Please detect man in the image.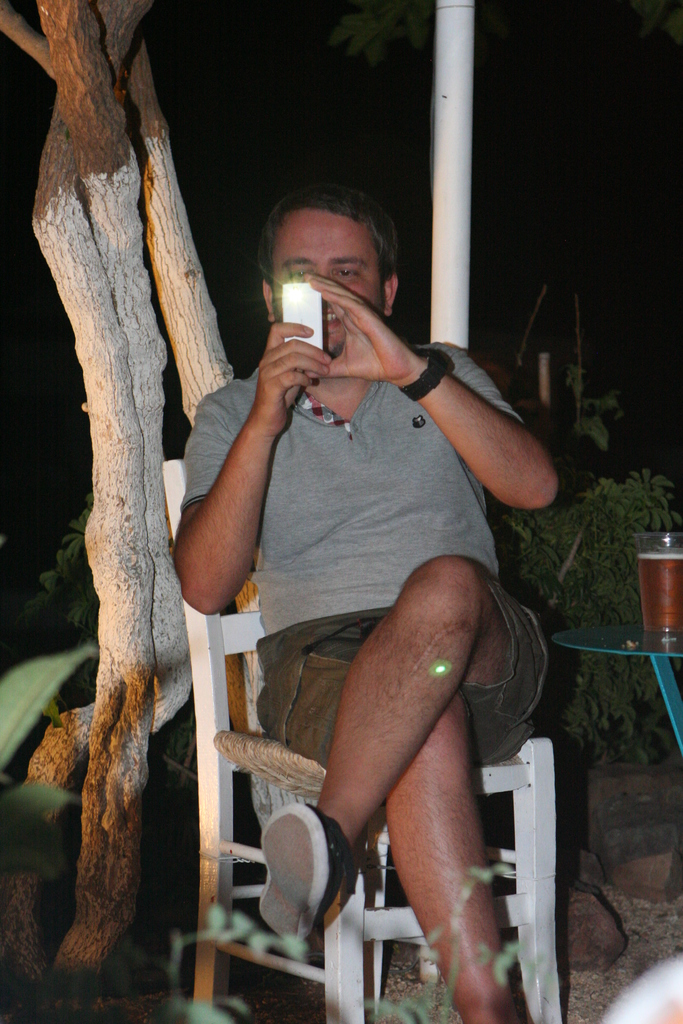
[x1=113, y1=156, x2=582, y2=968].
